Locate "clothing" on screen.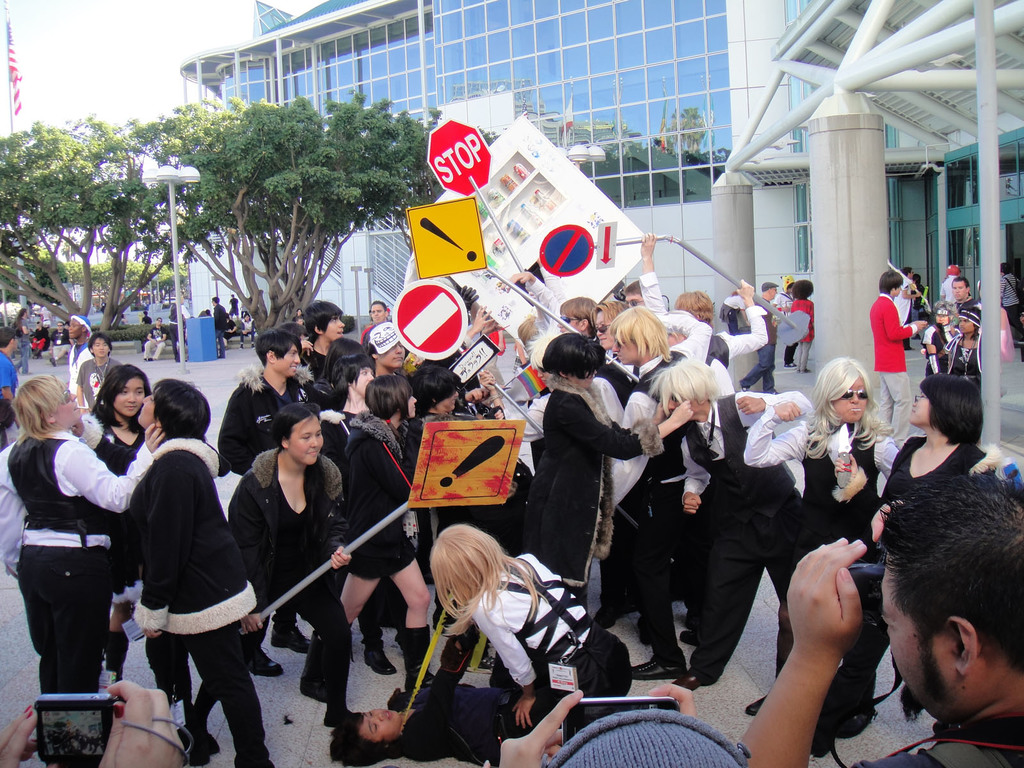
On screen at {"x1": 738, "y1": 302, "x2": 779, "y2": 389}.
